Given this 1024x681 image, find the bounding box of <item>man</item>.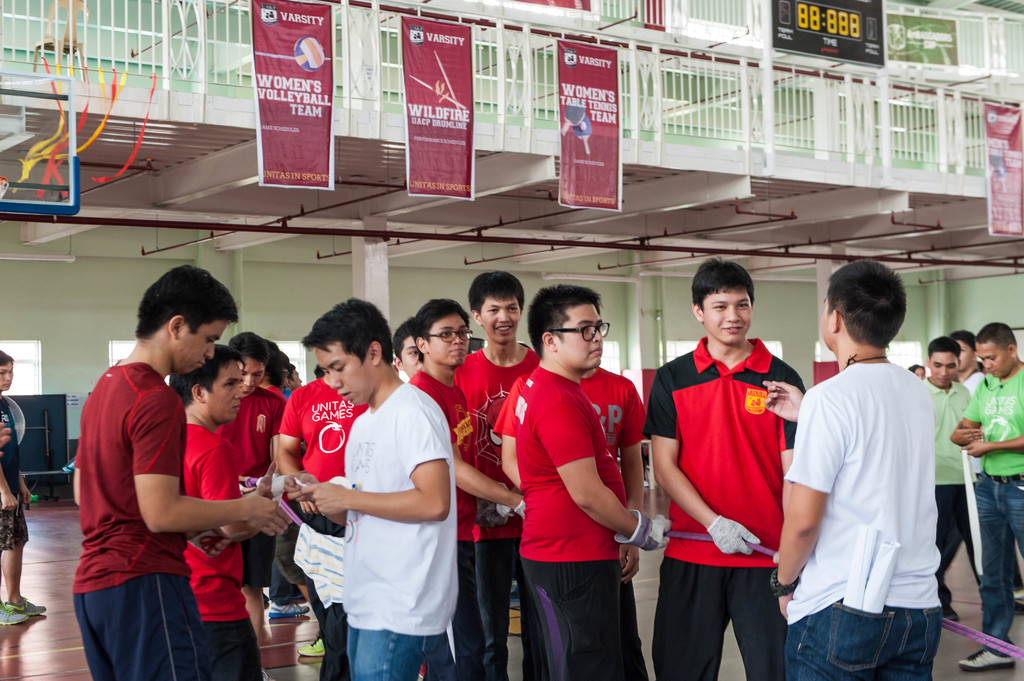
left=946, top=320, right=1023, bottom=666.
